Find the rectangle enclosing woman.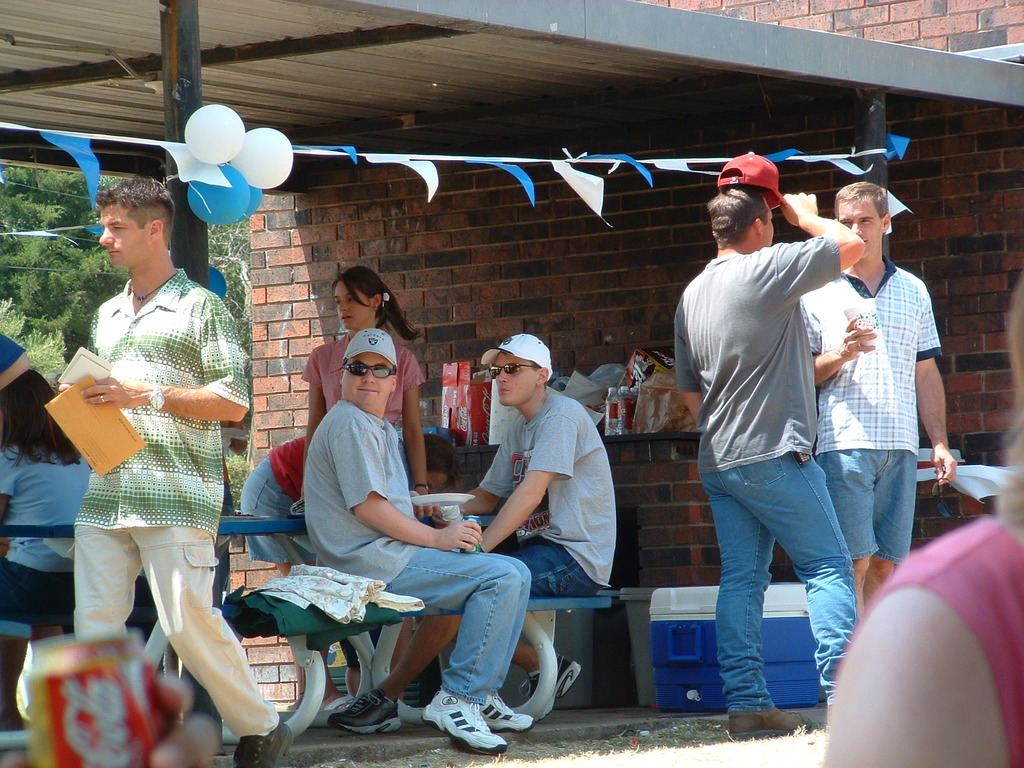
(x1=0, y1=369, x2=94, y2=612).
